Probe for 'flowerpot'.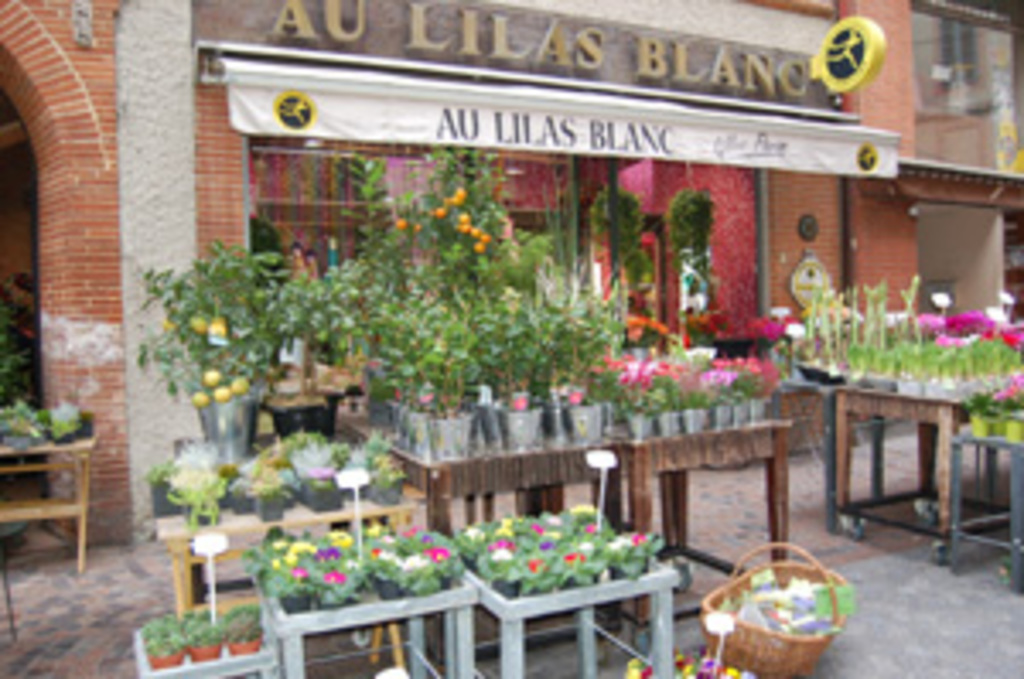
Probe result: detection(307, 583, 348, 611).
